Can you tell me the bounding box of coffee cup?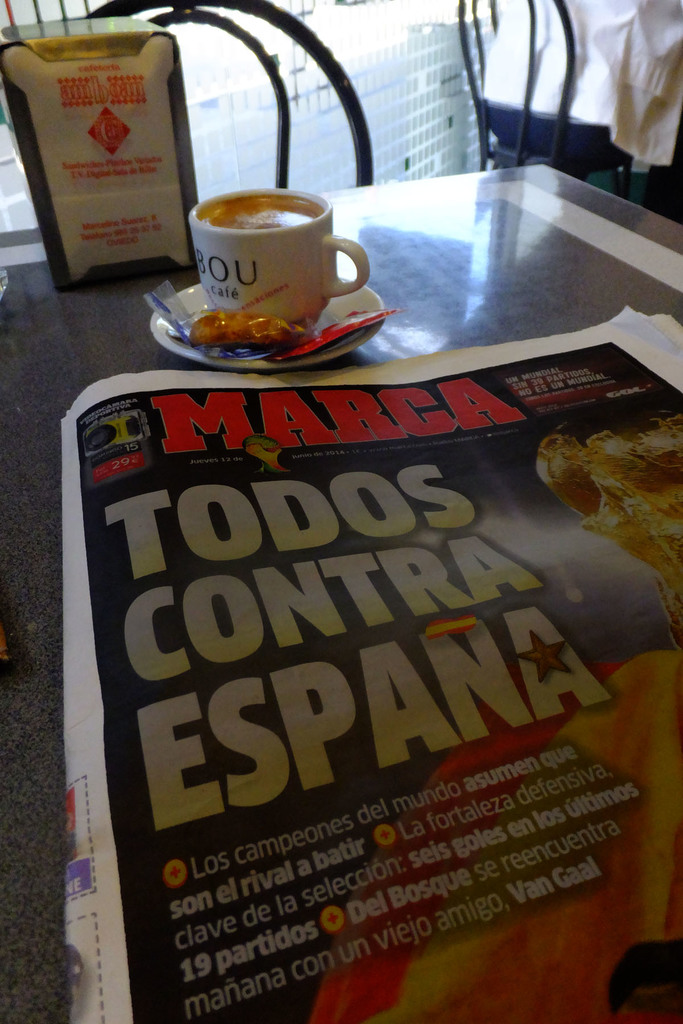
detection(194, 185, 368, 335).
